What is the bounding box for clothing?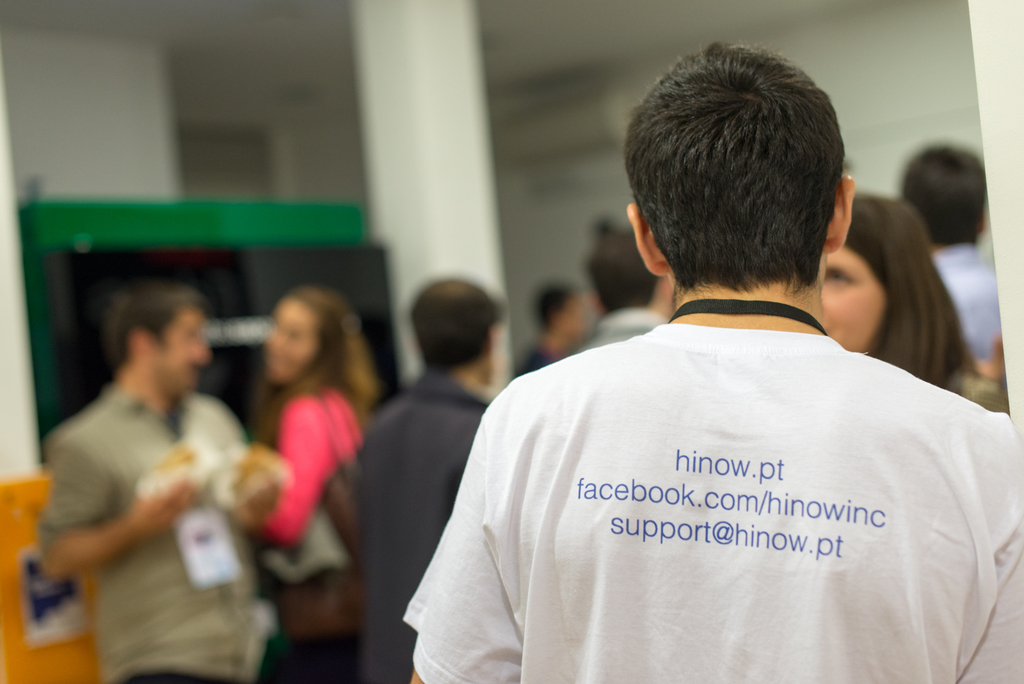
box(508, 345, 563, 387).
